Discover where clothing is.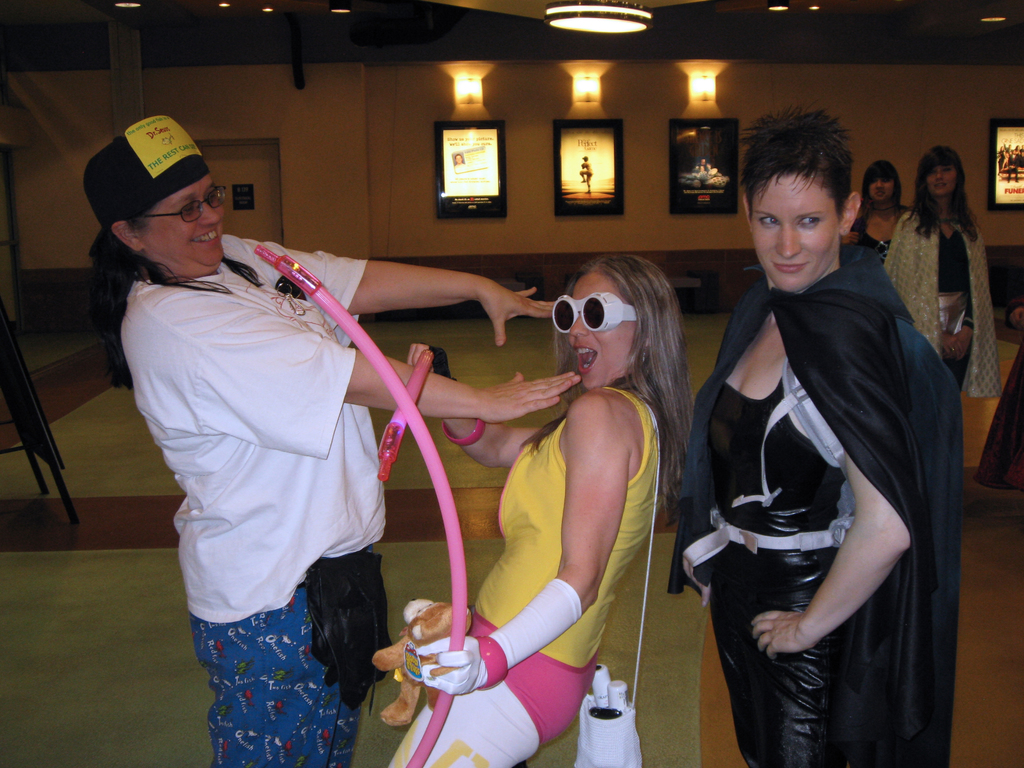
Discovered at locate(387, 390, 662, 767).
